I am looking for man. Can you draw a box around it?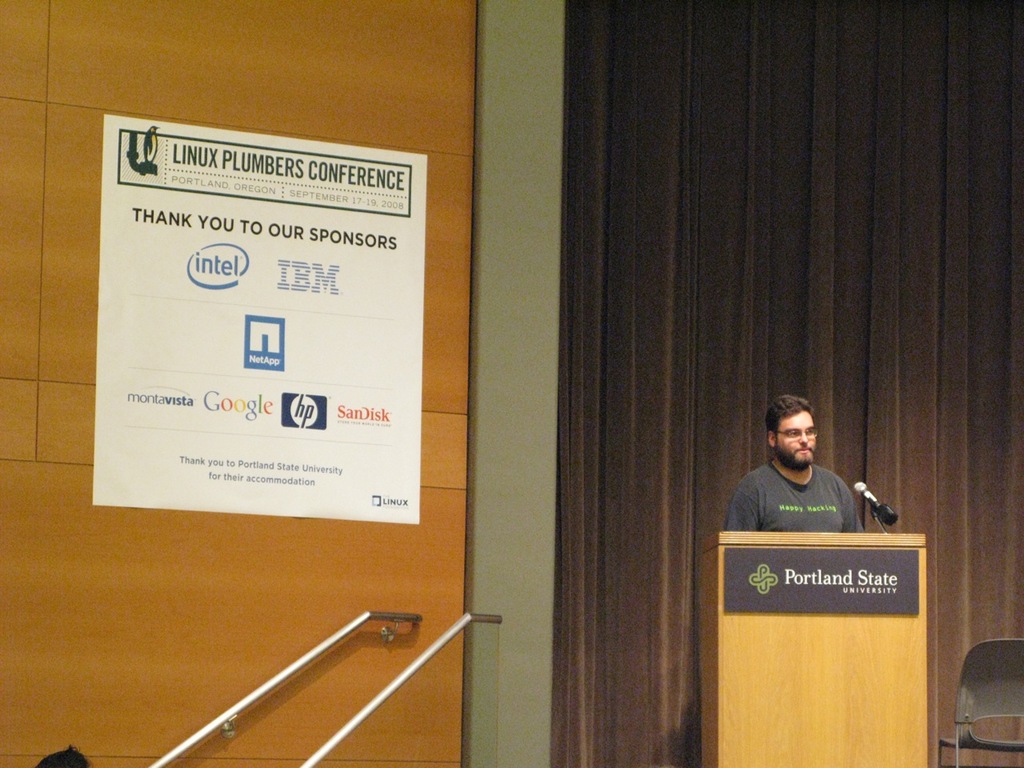
Sure, the bounding box is l=737, t=407, r=870, b=554.
